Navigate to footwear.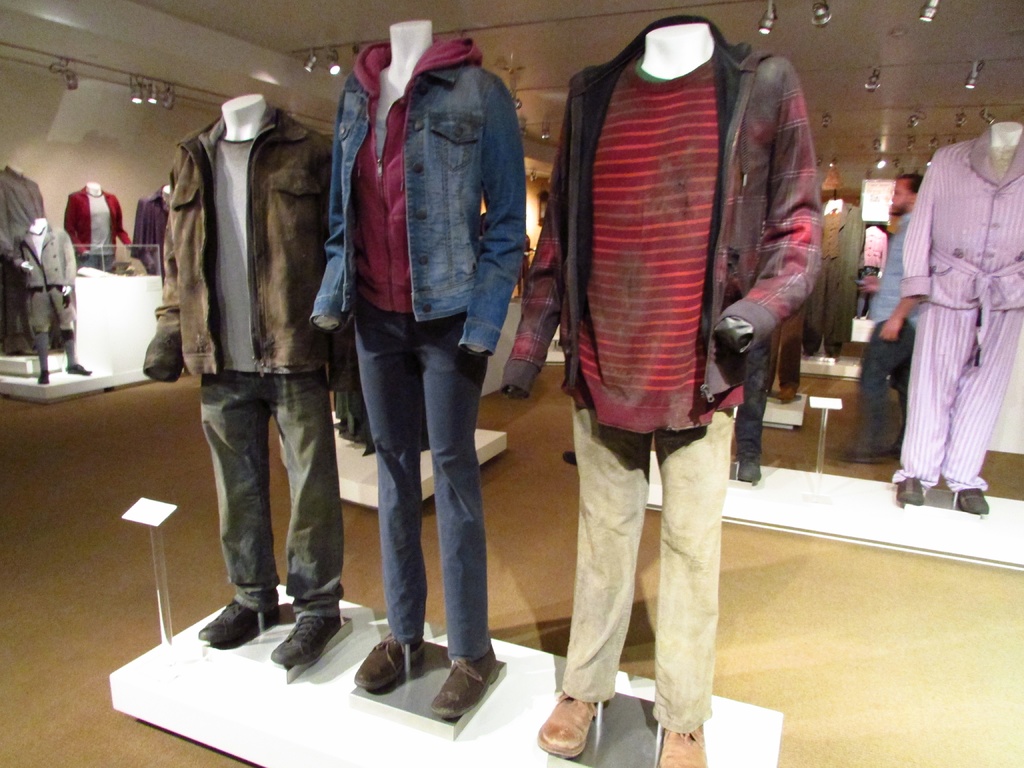
Navigation target: left=802, top=347, right=817, bottom=358.
